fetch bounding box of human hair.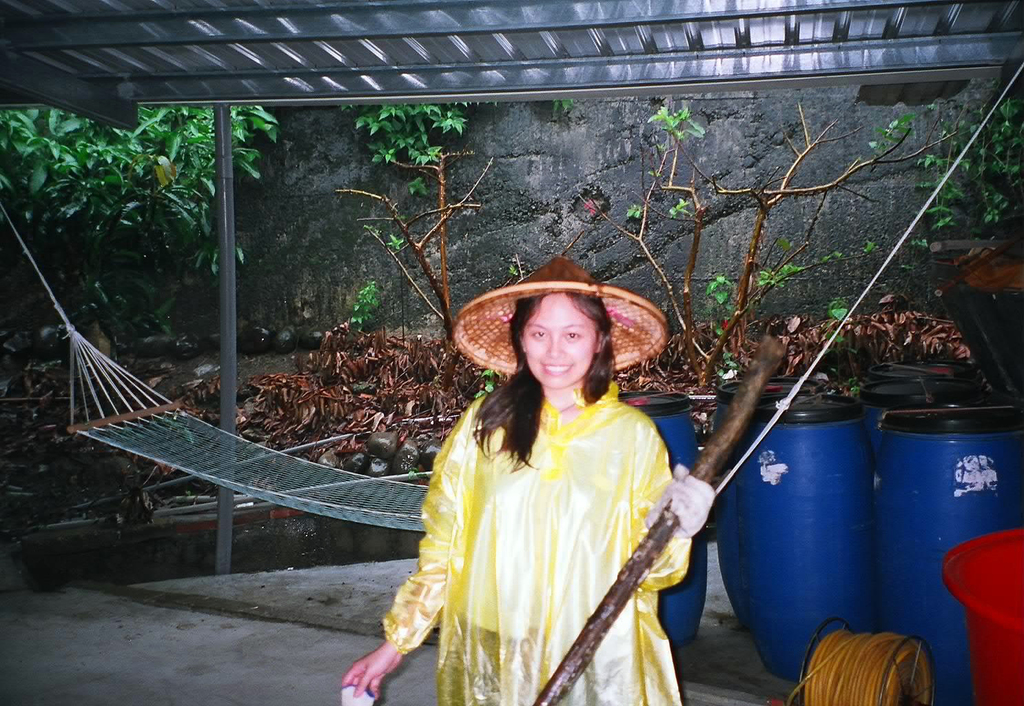
Bbox: bbox(481, 303, 636, 458).
